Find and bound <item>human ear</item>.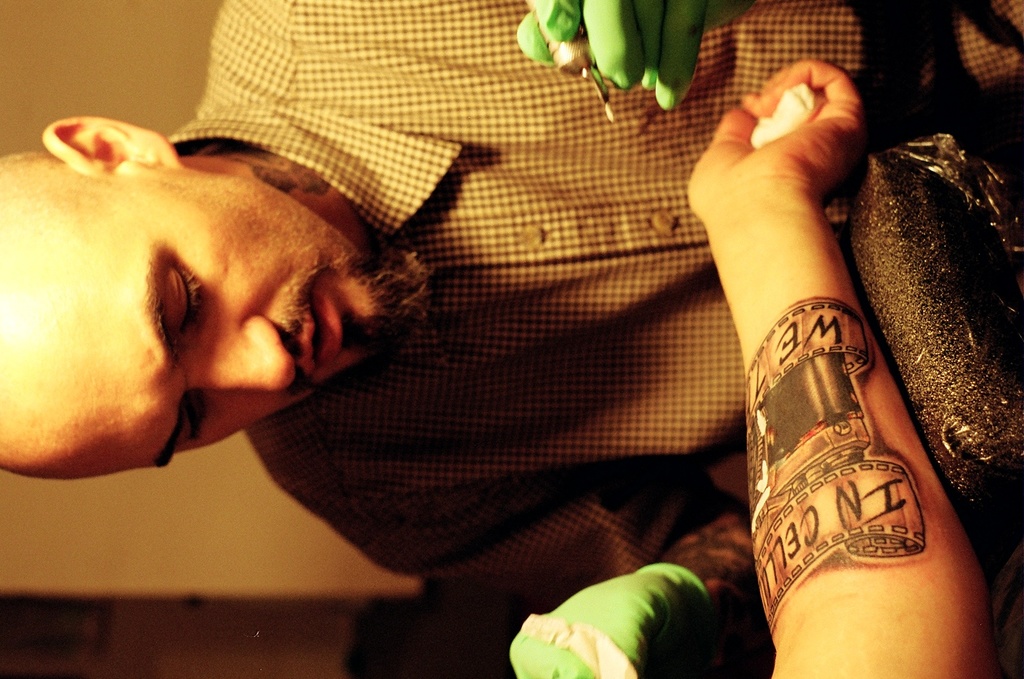
Bound: x1=43 y1=119 x2=180 y2=178.
